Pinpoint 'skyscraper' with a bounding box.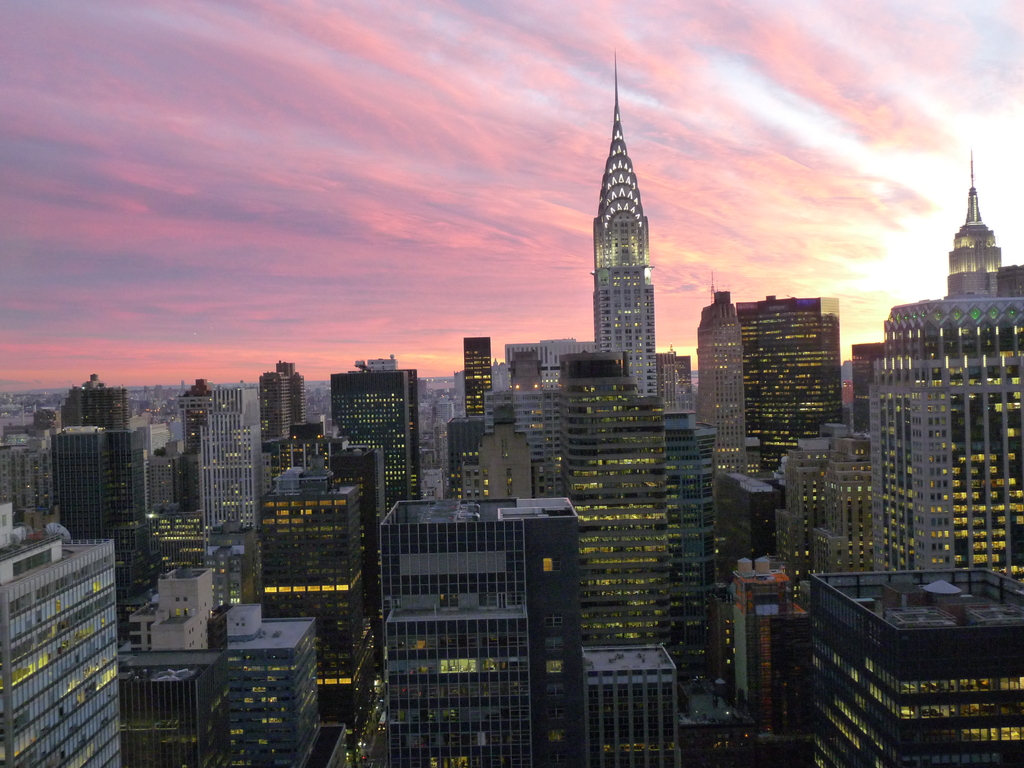
box(383, 492, 688, 767).
